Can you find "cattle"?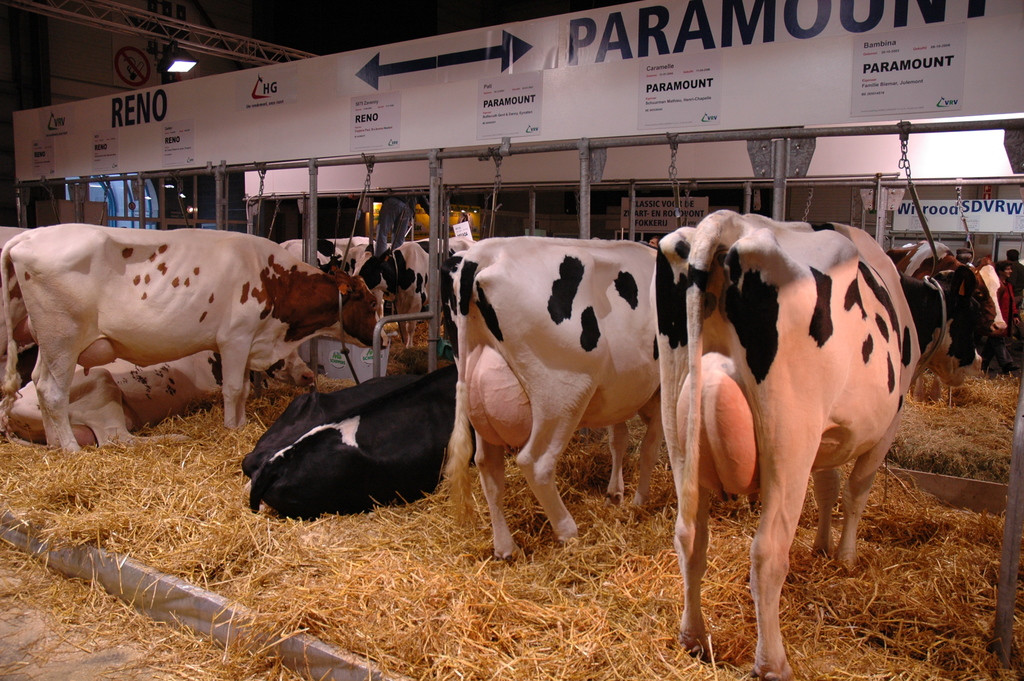
Yes, bounding box: x1=884 y1=242 x2=1011 y2=400.
